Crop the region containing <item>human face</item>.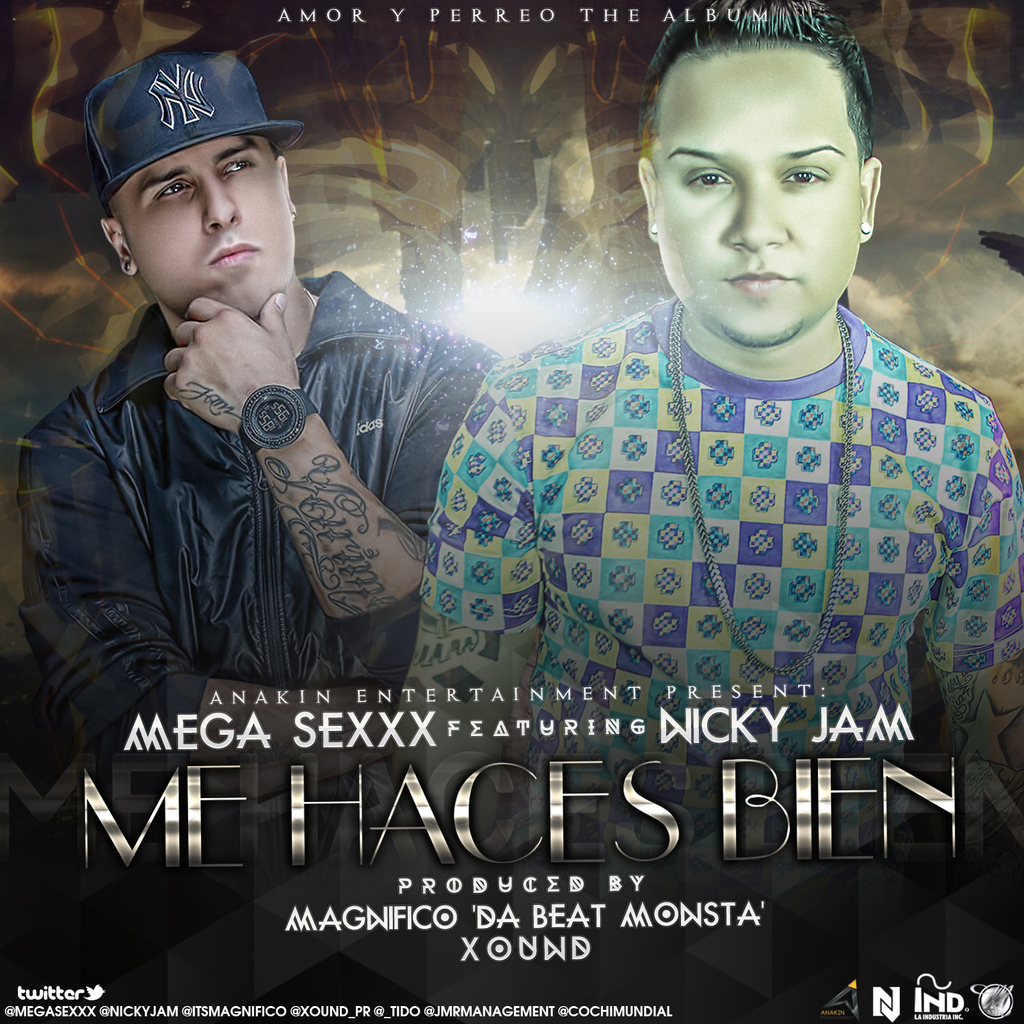
Crop region: x1=655, y1=36, x2=868, y2=353.
